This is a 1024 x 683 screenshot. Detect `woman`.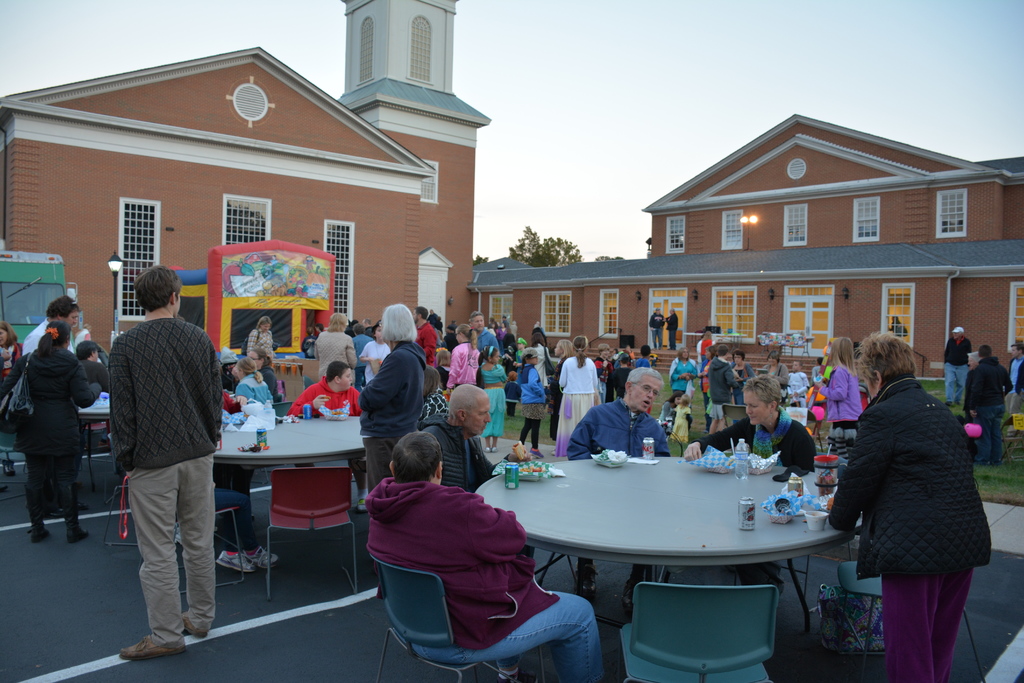
detection(241, 316, 278, 353).
